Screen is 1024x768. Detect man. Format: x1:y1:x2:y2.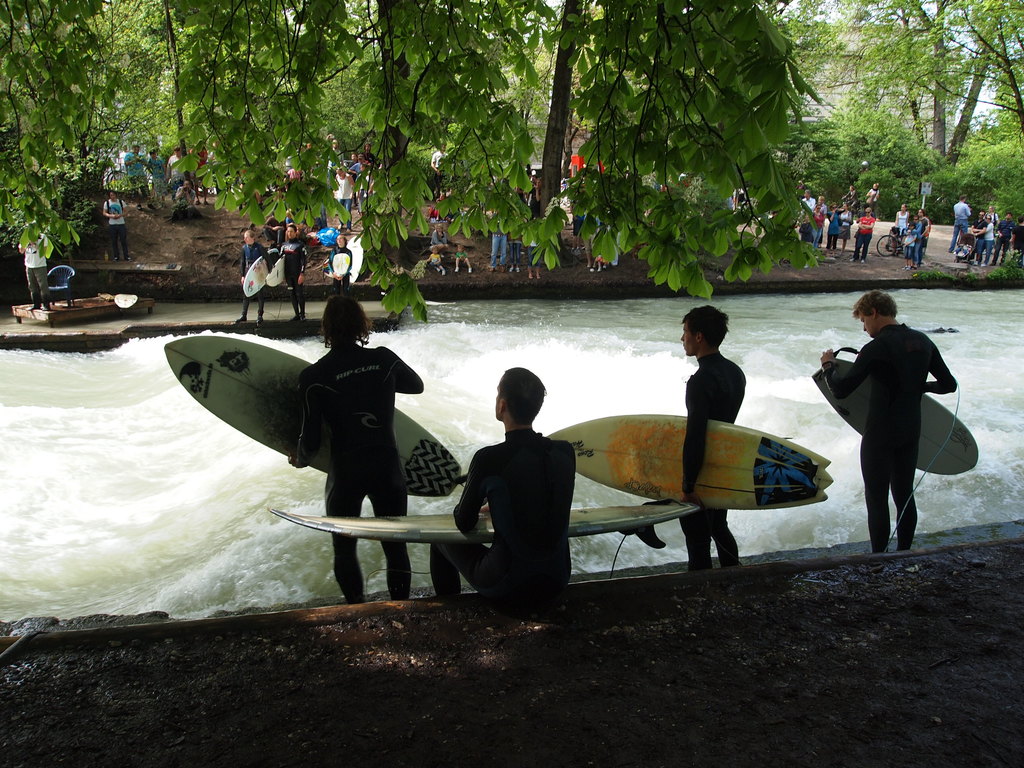
458:383:594:609.
